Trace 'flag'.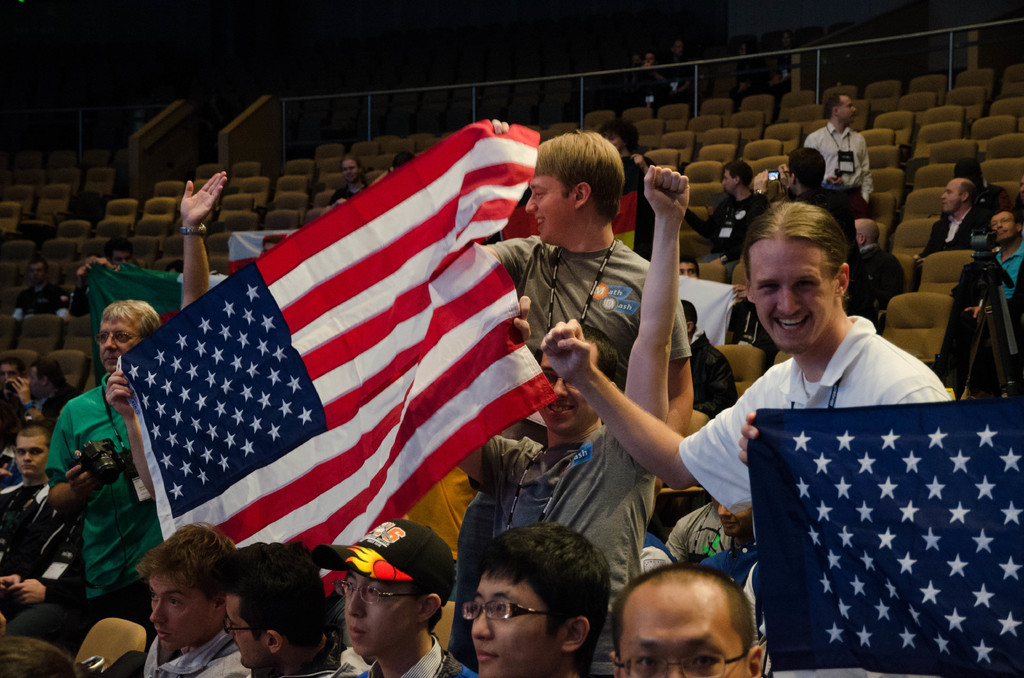
Traced to box(751, 383, 1021, 677).
